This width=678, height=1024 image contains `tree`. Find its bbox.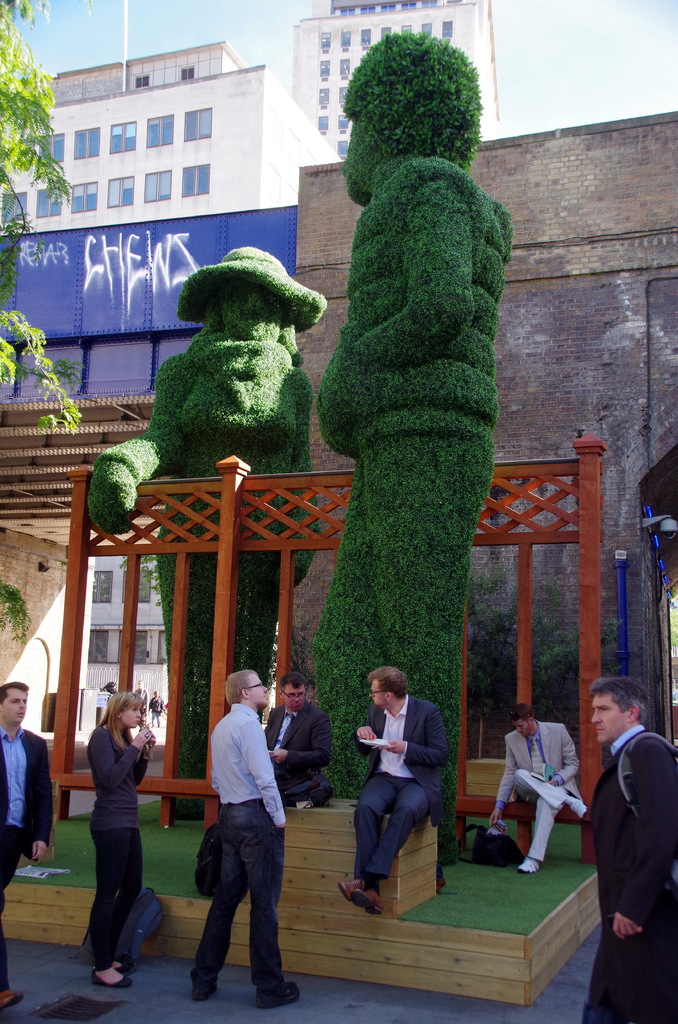
0, 0, 85, 644.
